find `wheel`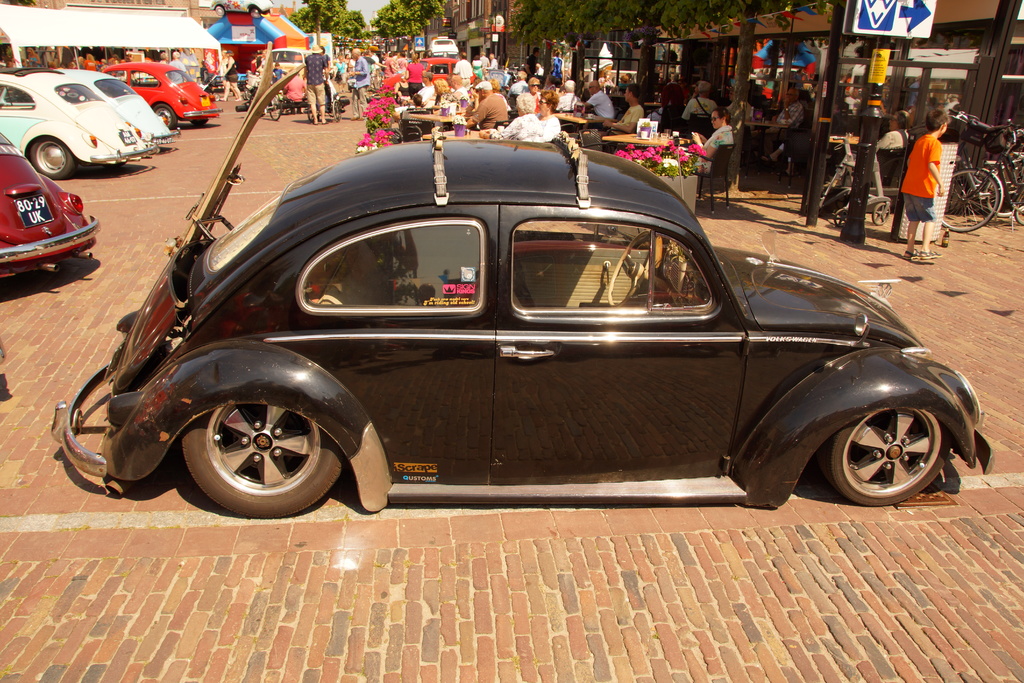
{"left": 330, "top": 101, "right": 341, "bottom": 123}
